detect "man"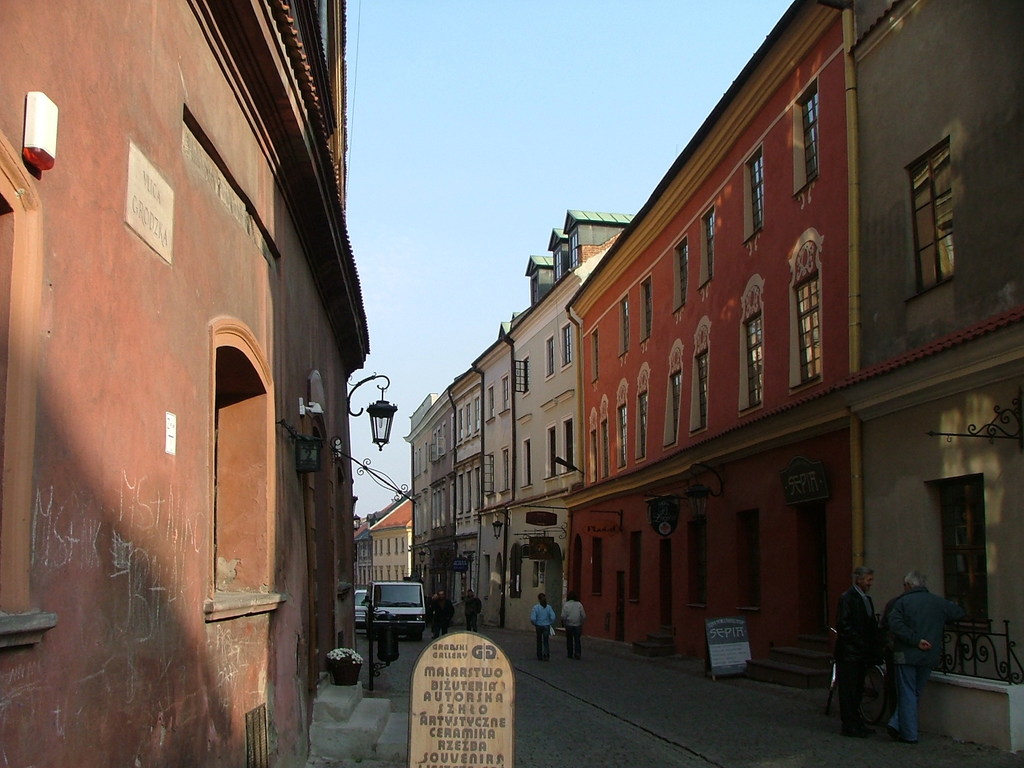
Rect(461, 590, 484, 632)
